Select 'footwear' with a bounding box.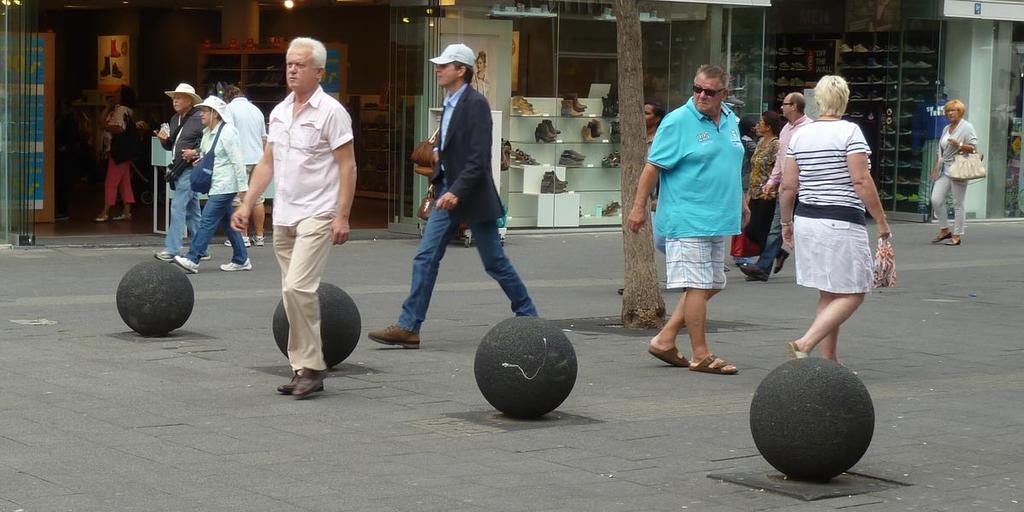
crop(688, 352, 738, 376).
